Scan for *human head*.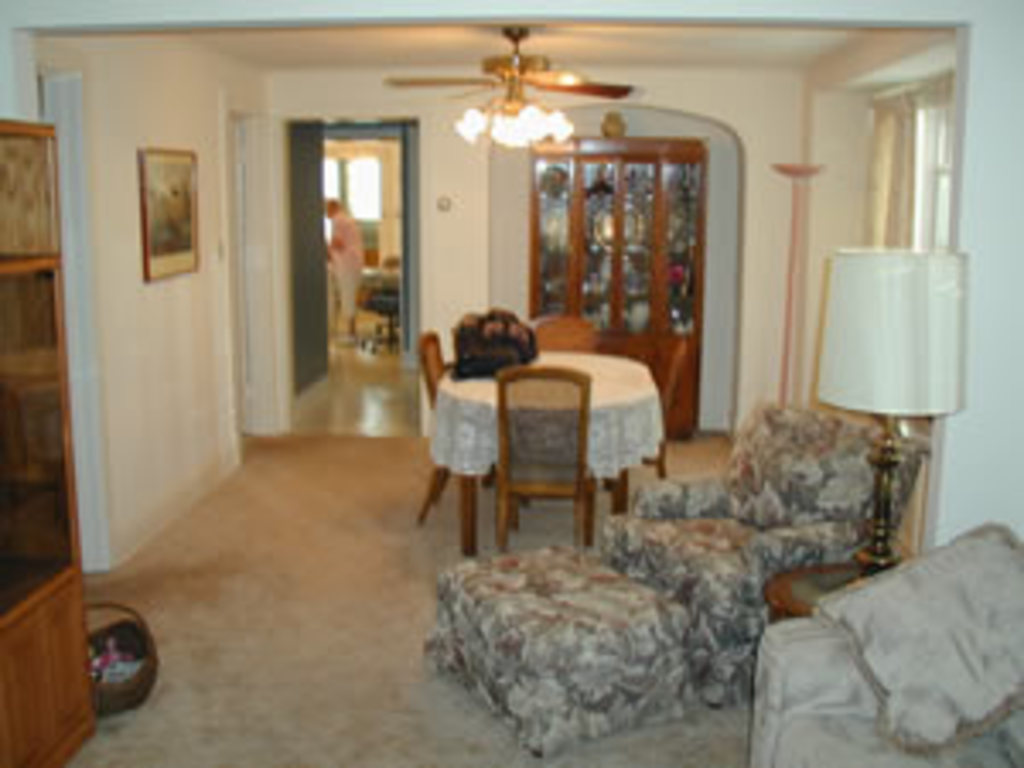
Scan result: {"left": 324, "top": 191, "right": 345, "bottom": 225}.
